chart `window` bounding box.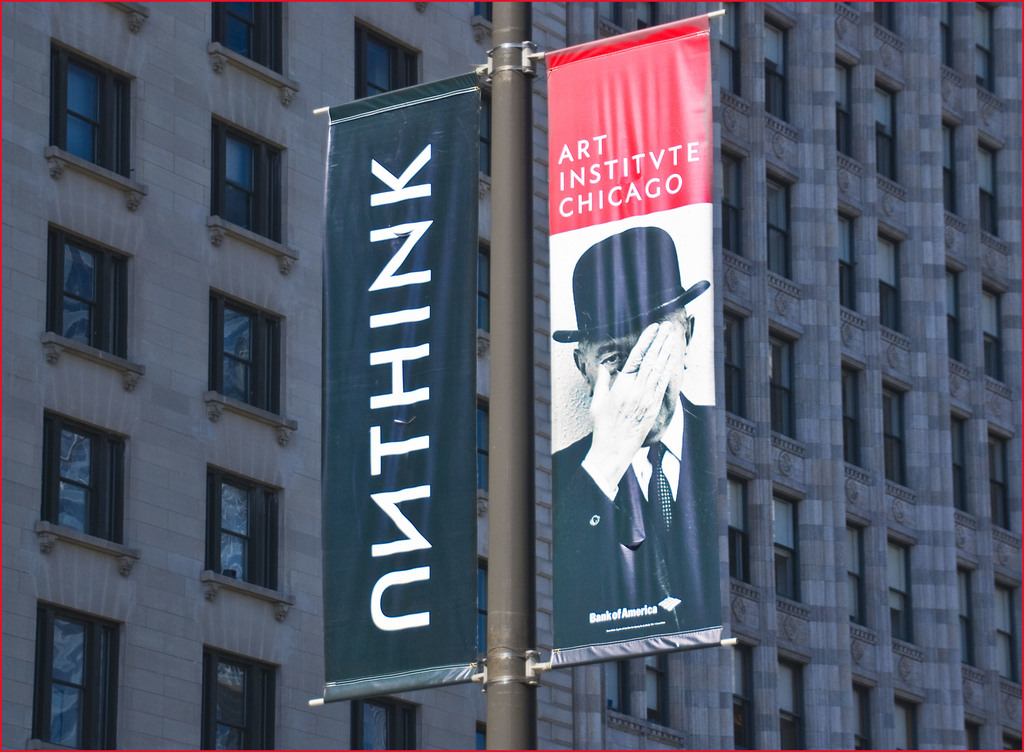
Charted: (x1=776, y1=484, x2=804, y2=596).
